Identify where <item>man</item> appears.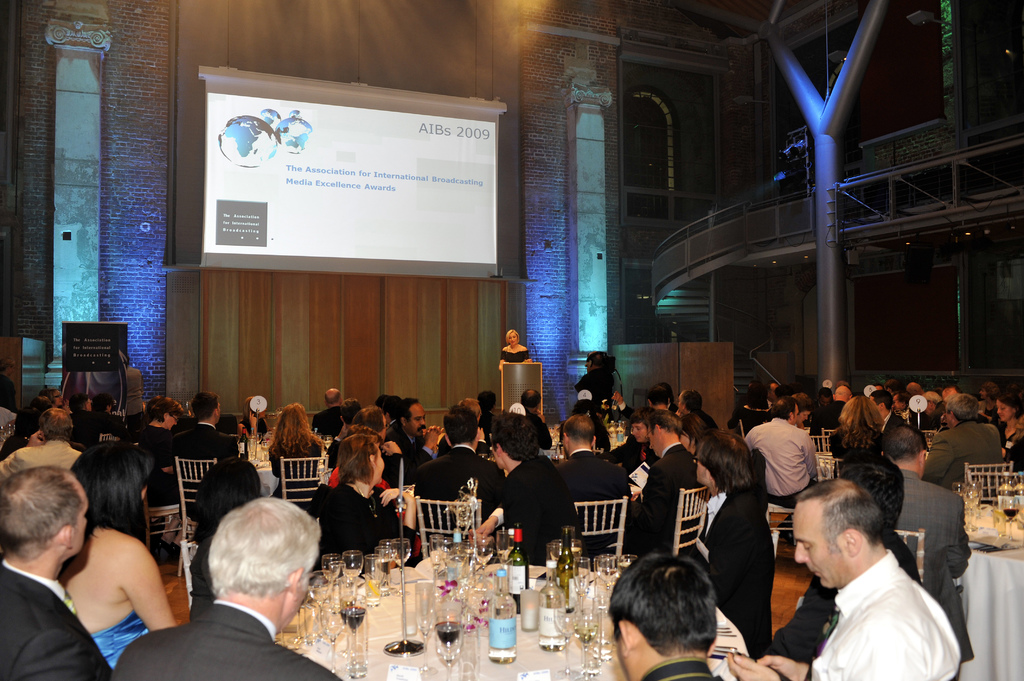
Appears at Rect(876, 421, 976, 672).
